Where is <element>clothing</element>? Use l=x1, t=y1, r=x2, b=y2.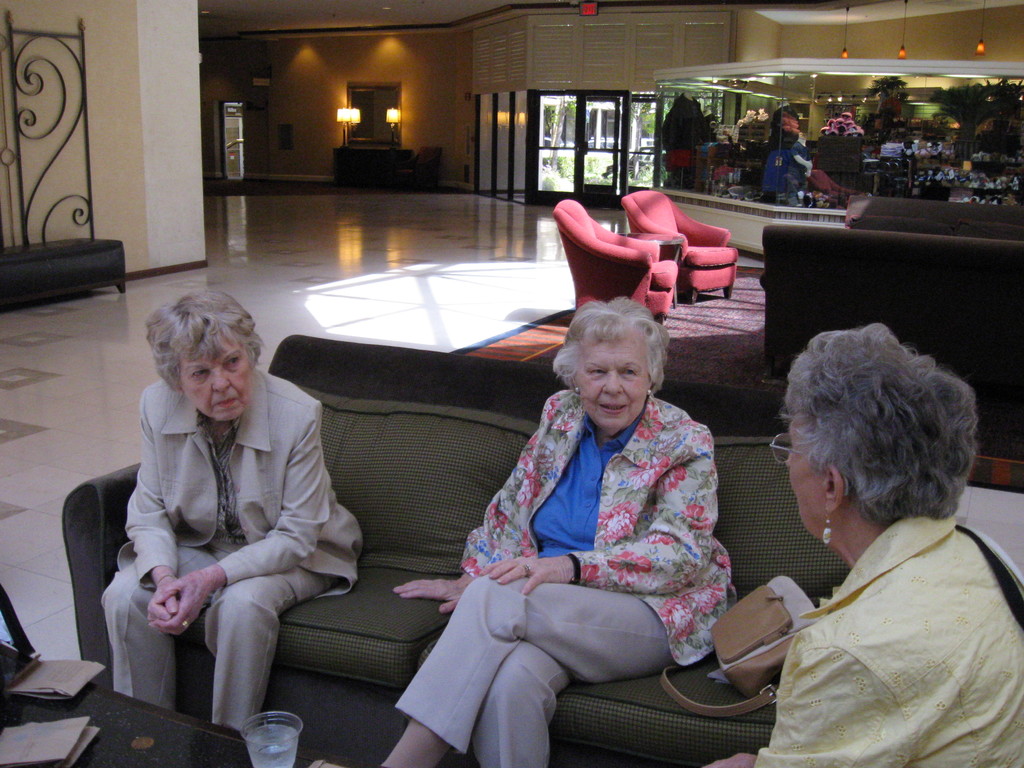
l=396, t=382, r=735, b=767.
